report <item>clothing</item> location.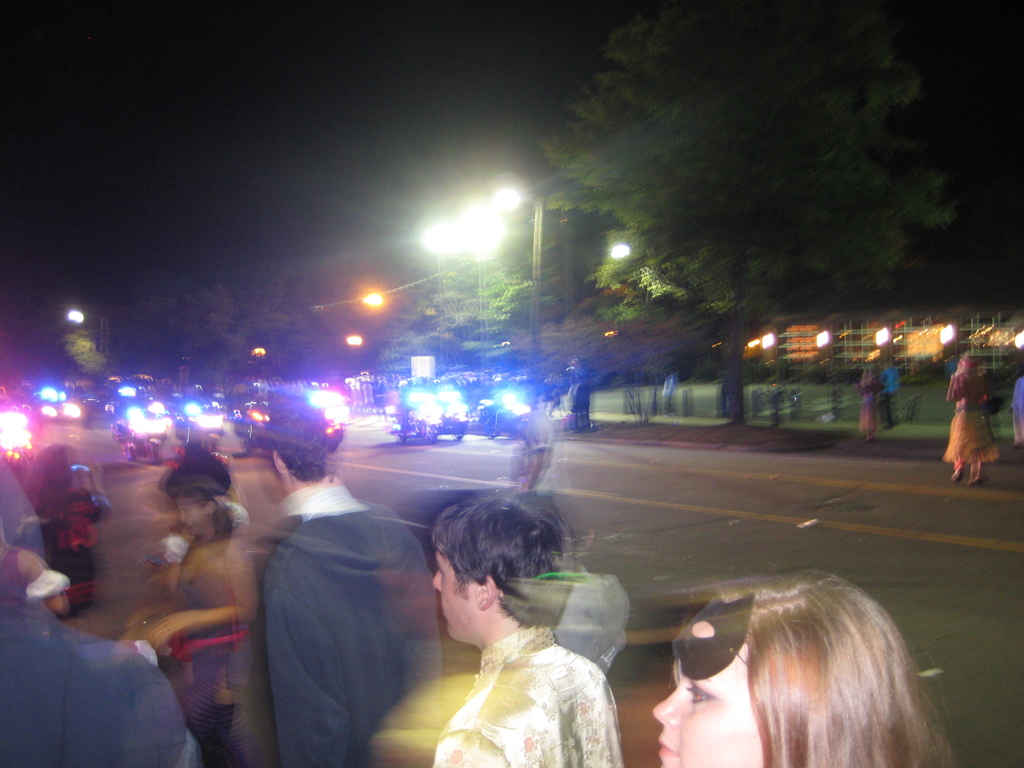
Report: x1=941 y1=372 x2=1002 y2=463.
